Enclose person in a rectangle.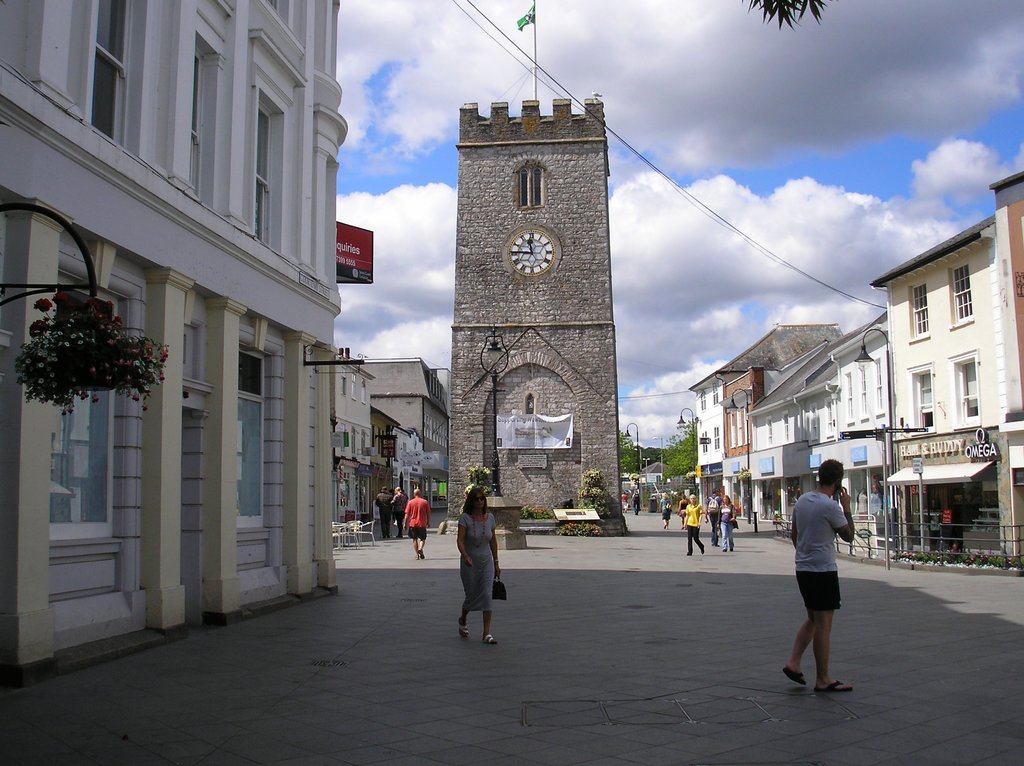
x1=678 y1=496 x2=685 y2=537.
